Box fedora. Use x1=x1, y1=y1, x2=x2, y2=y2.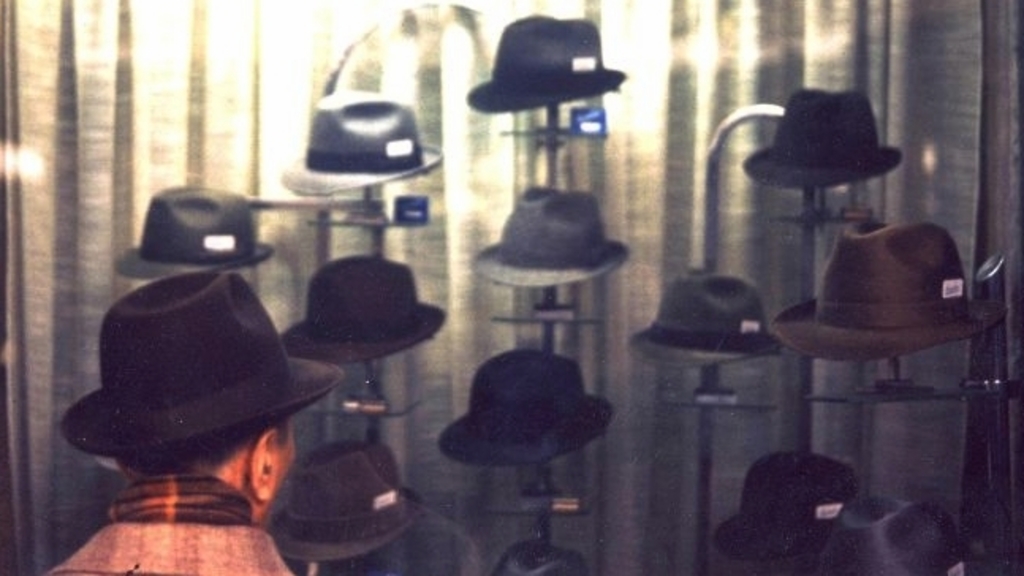
x1=753, y1=87, x2=908, y2=185.
